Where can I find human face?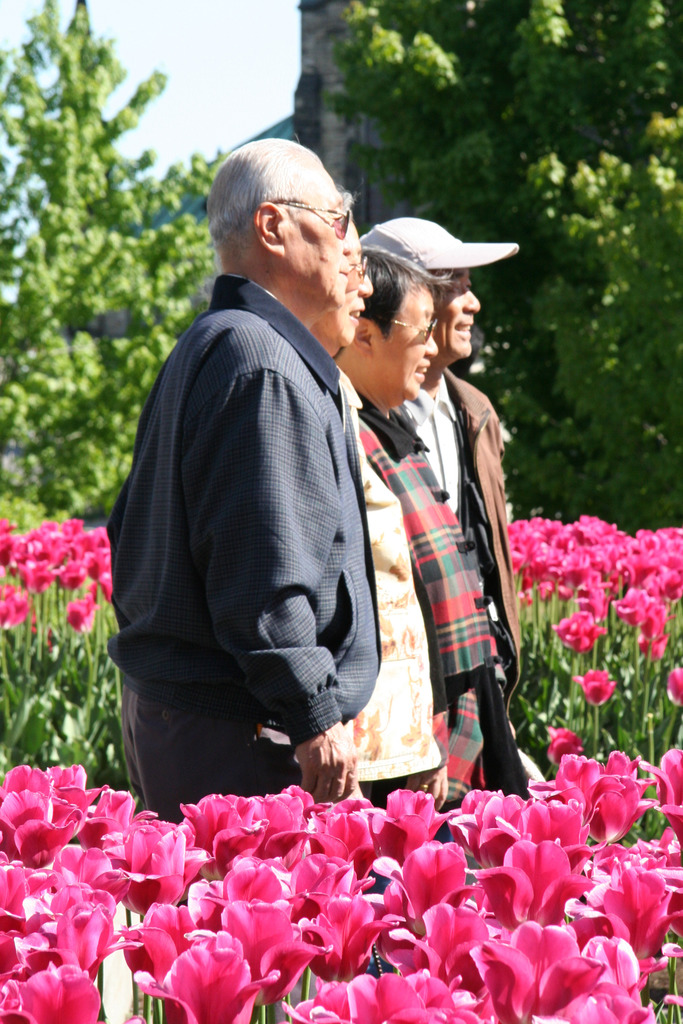
You can find it at 283,163,357,292.
